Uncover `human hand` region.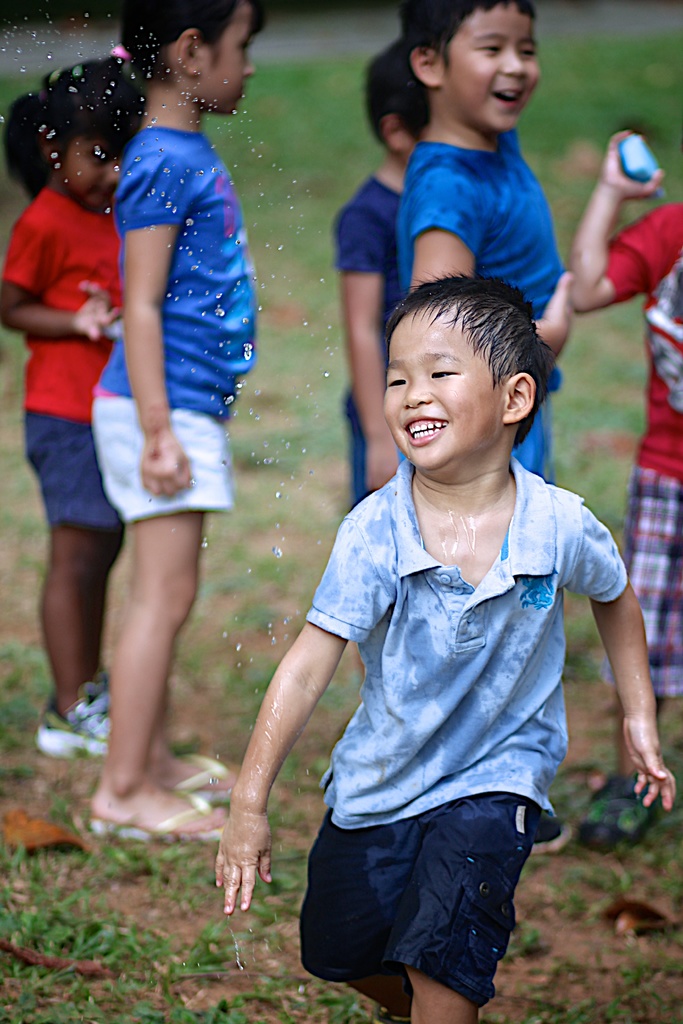
Uncovered: {"left": 134, "top": 422, "right": 195, "bottom": 498}.
